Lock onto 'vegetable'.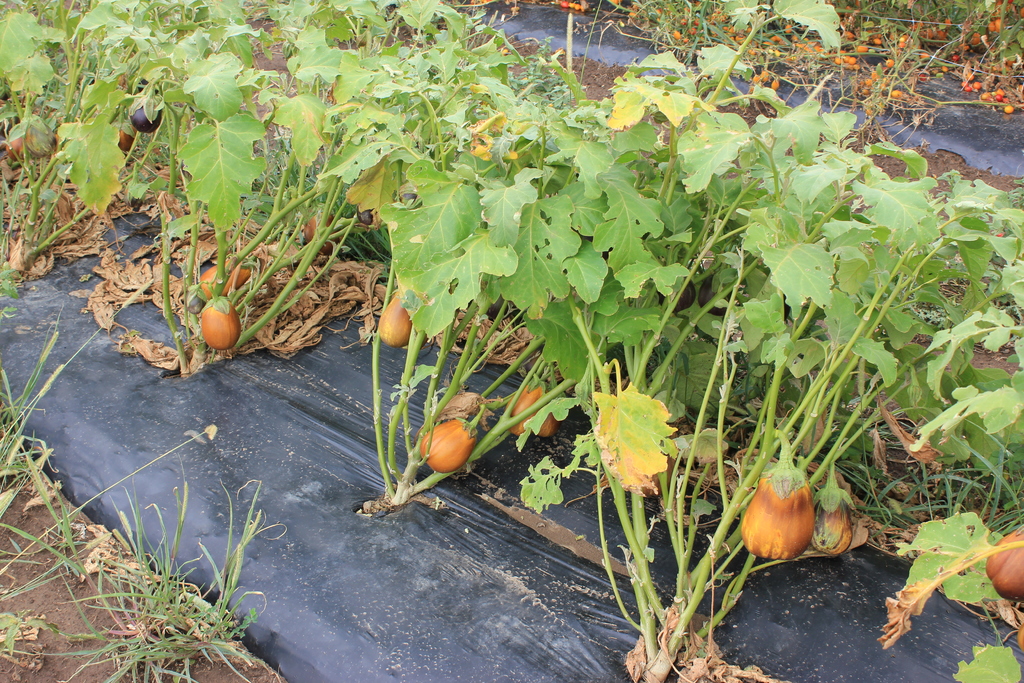
Locked: [x1=989, y1=523, x2=1023, y2=604].
